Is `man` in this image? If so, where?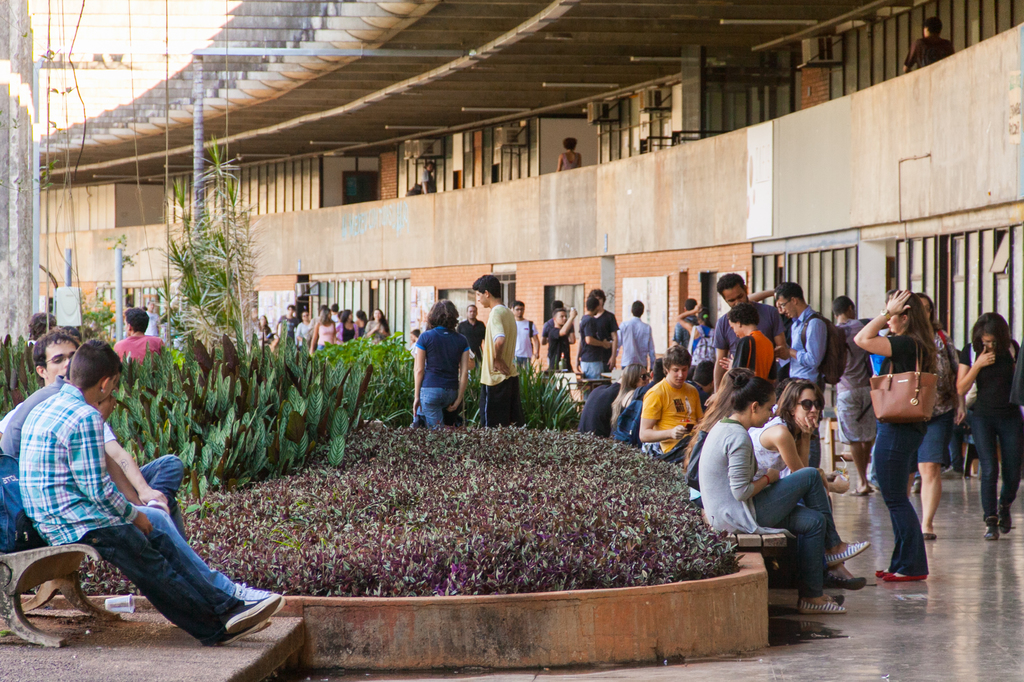
Yes, at 465:273:522:426.
